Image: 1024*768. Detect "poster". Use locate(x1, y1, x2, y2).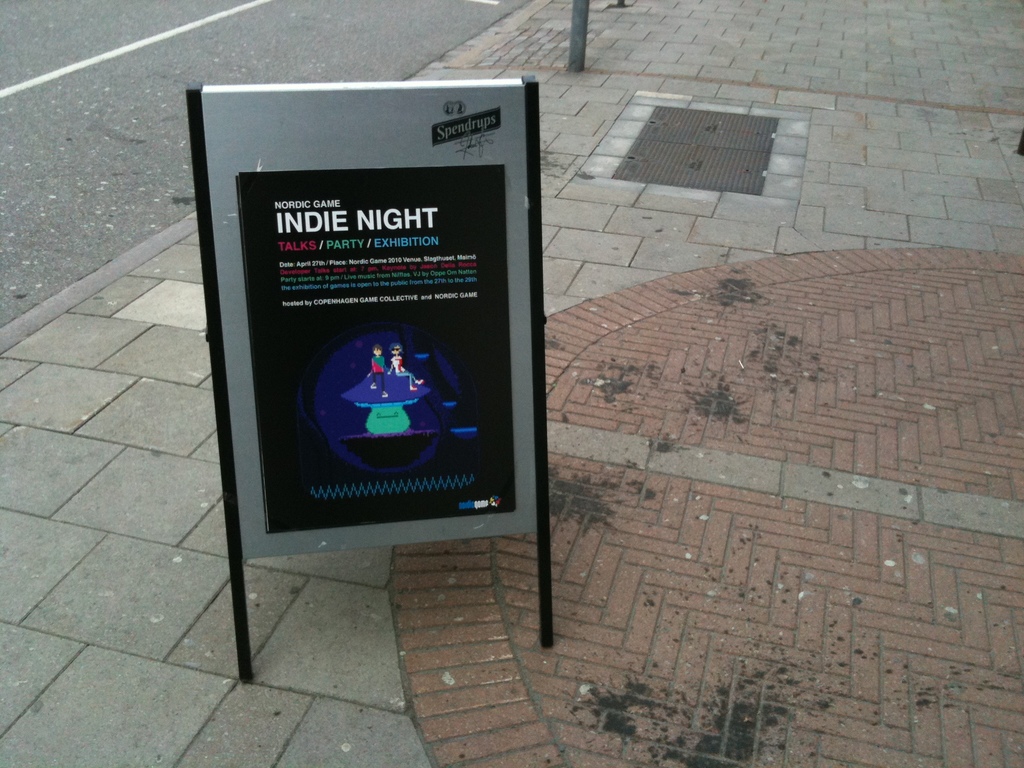
locate(237, 164, 518, 529).
